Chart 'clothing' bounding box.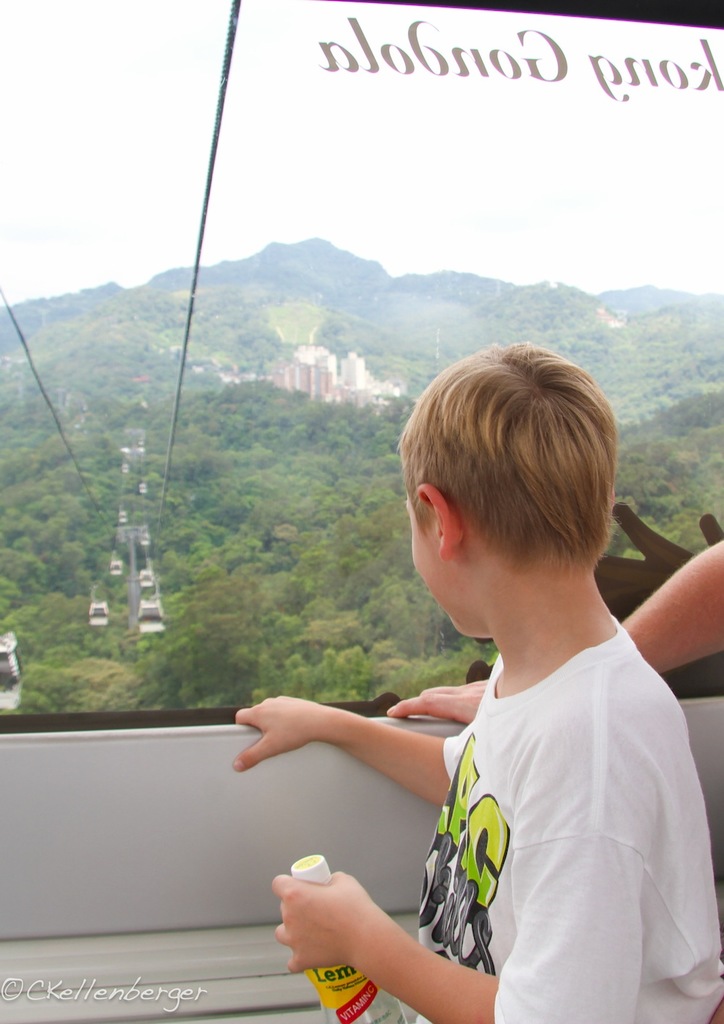
Charted: l=399, t=558, r=699, b=1015.
